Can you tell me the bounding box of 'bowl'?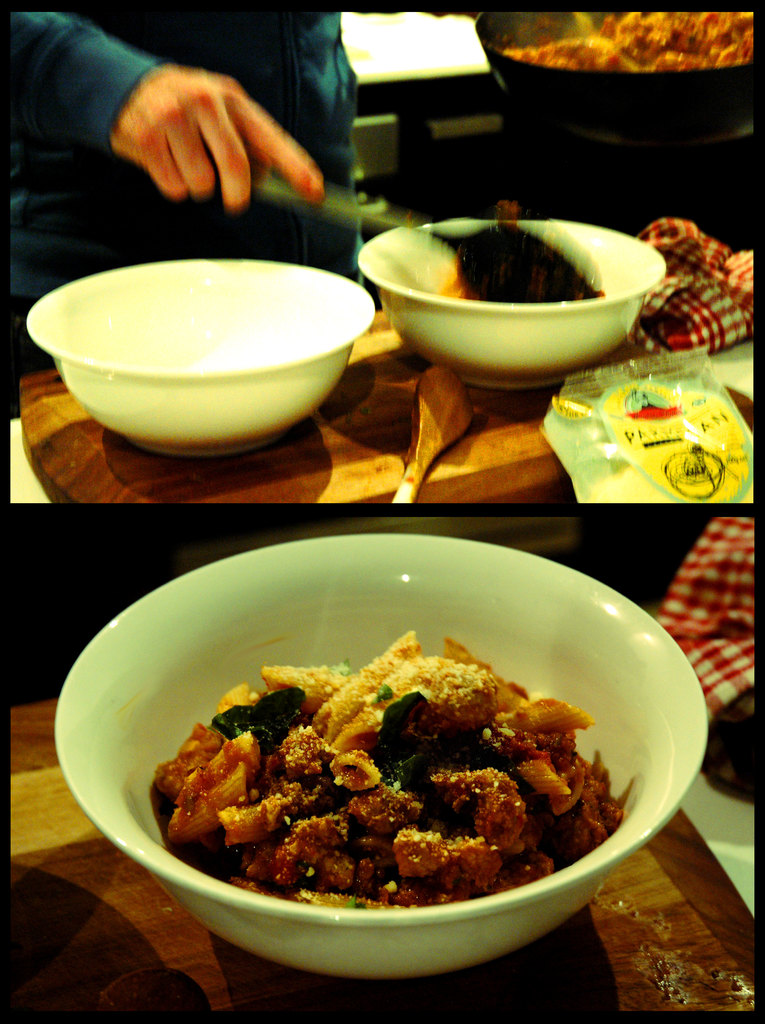
{"x1": 28, "y1": 257, "x2": 374, "y2": 460}.
